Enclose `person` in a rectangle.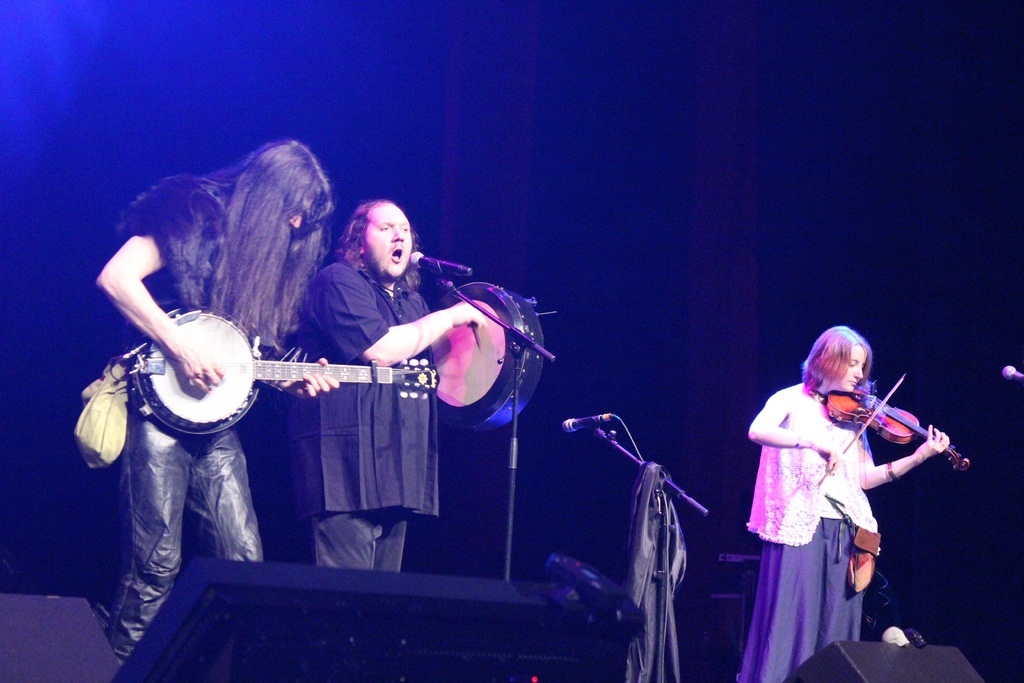
<box>305,198,489,568</box>.
